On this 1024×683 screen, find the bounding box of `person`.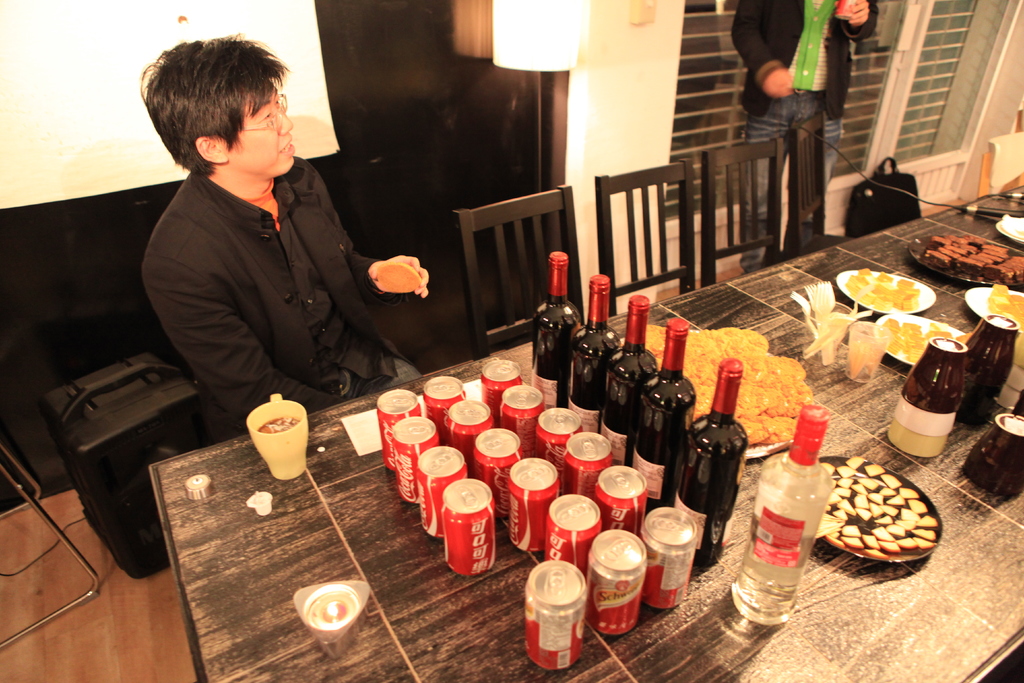
Bounding box: [726, 0, 883, 272].
